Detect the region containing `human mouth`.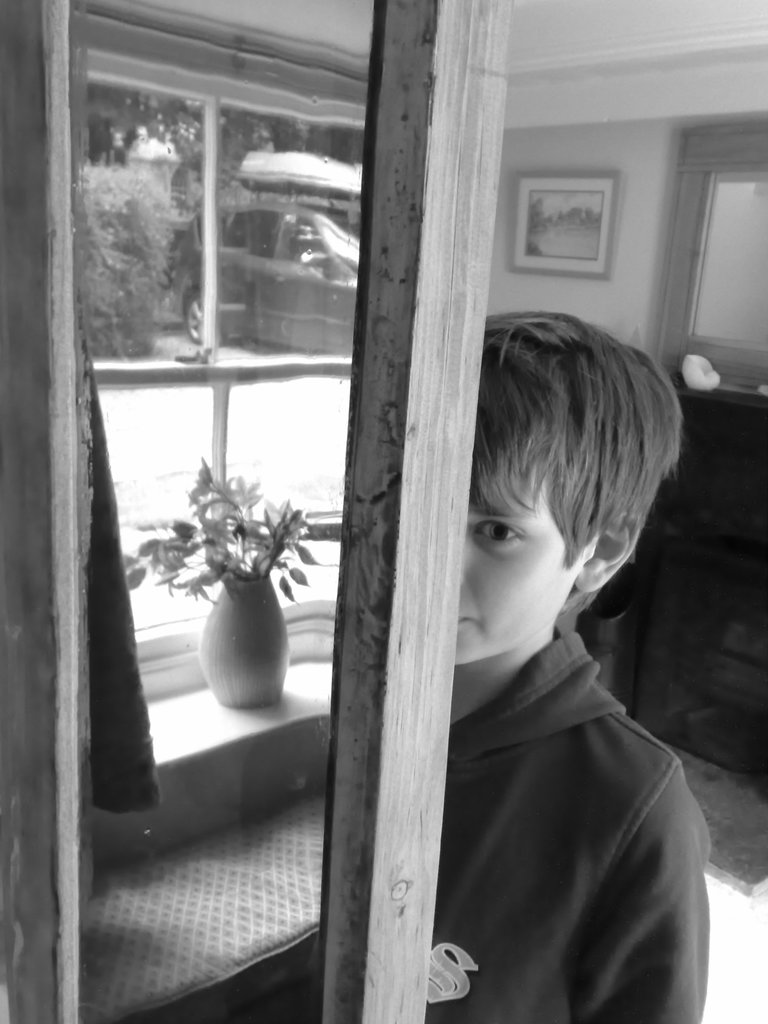
(456,610,477,631).
